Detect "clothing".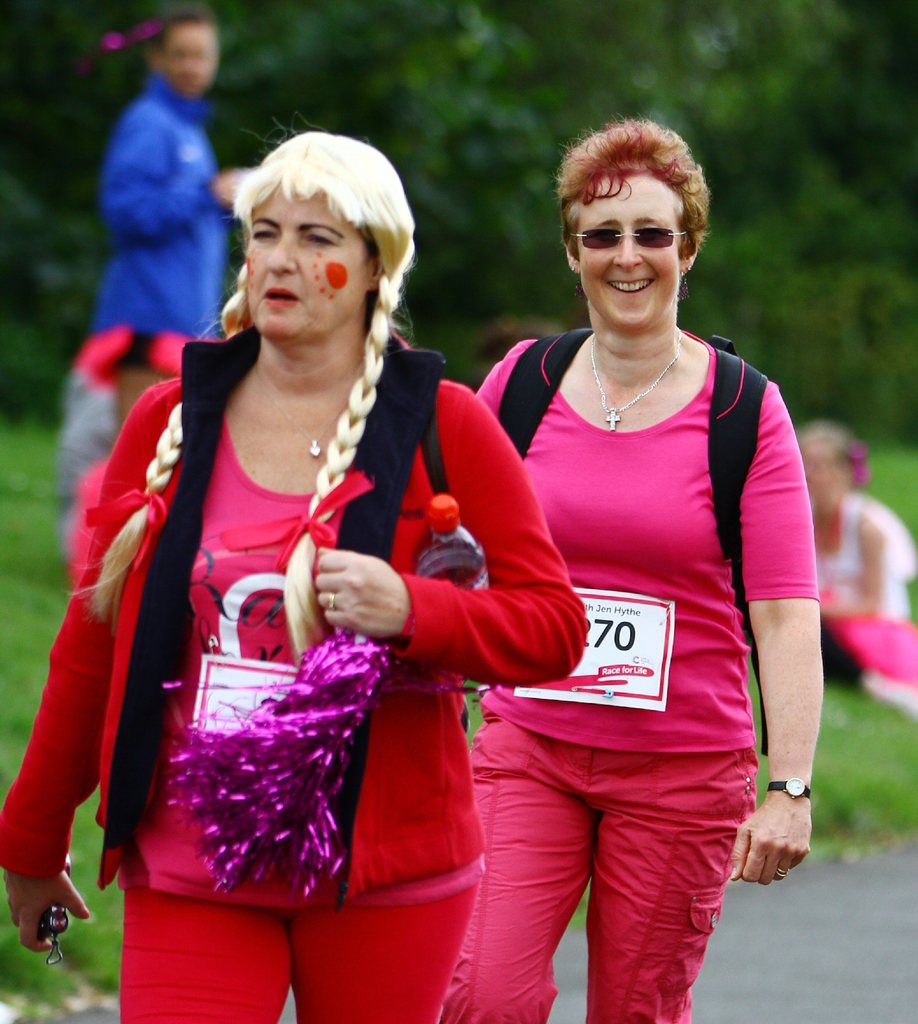
Detected at [x1=812, y1=495, x2=917, y2=688].
